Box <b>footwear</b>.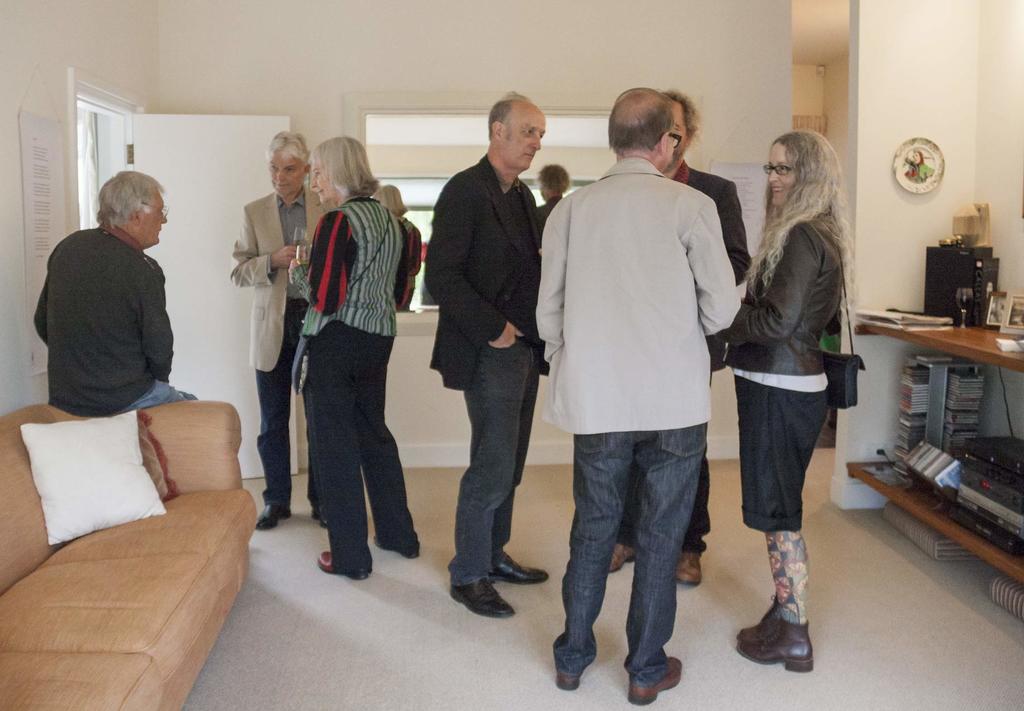
{"x1": 681, "y1": 550, "x2": 700, "y2": 590}.
